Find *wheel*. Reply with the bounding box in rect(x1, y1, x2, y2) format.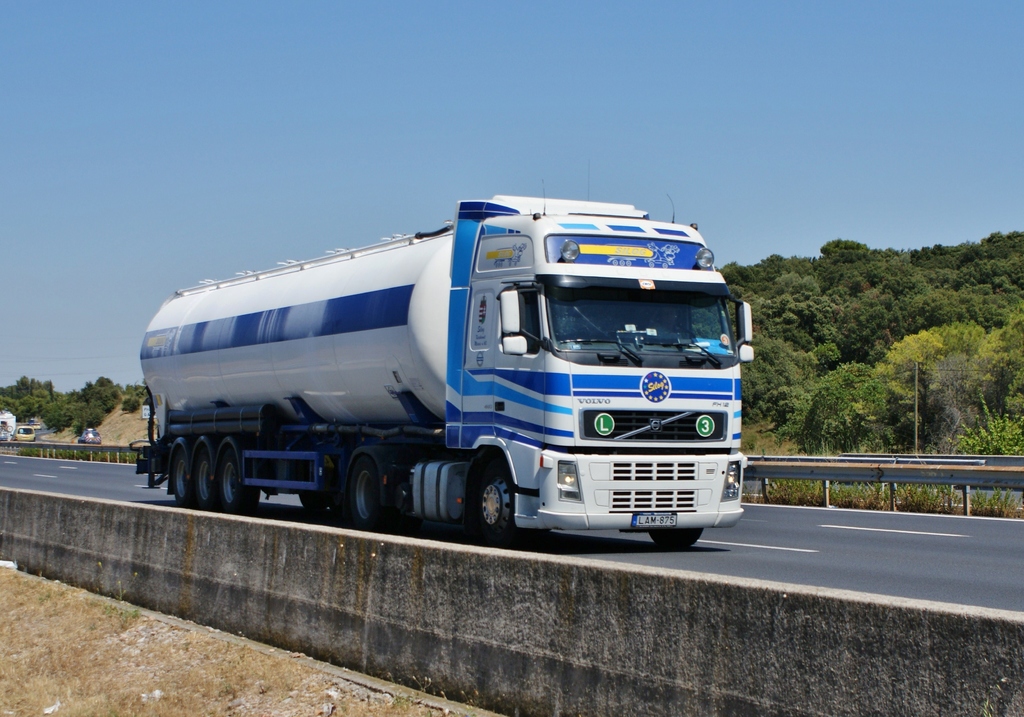
rect(646, 522, 704, 545).
